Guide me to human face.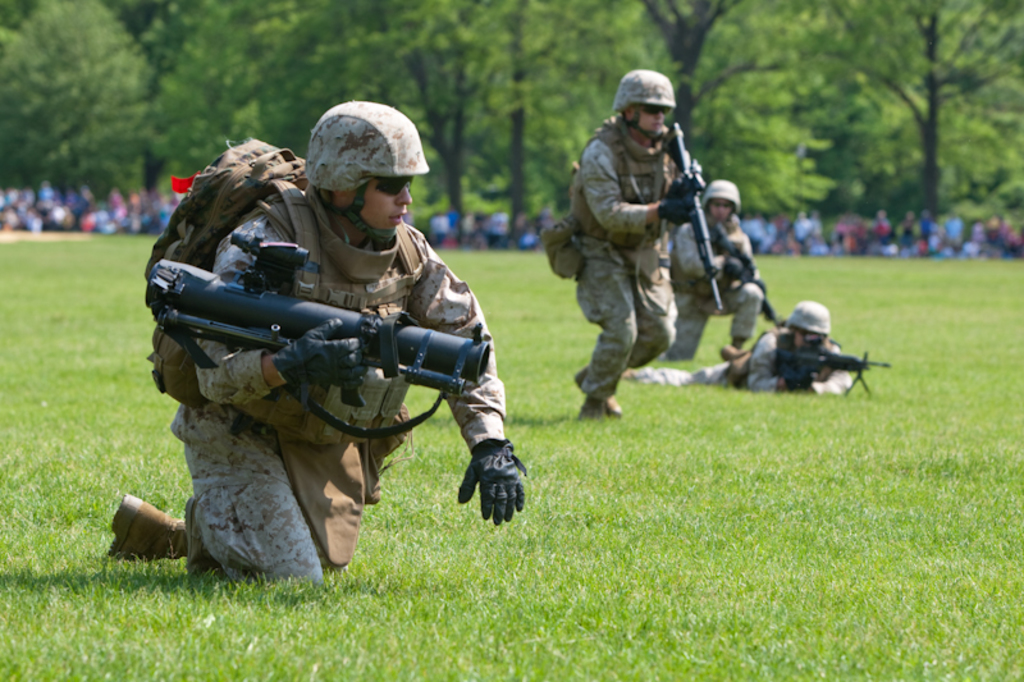
Guidance: region(352, 175, 411, 229).
